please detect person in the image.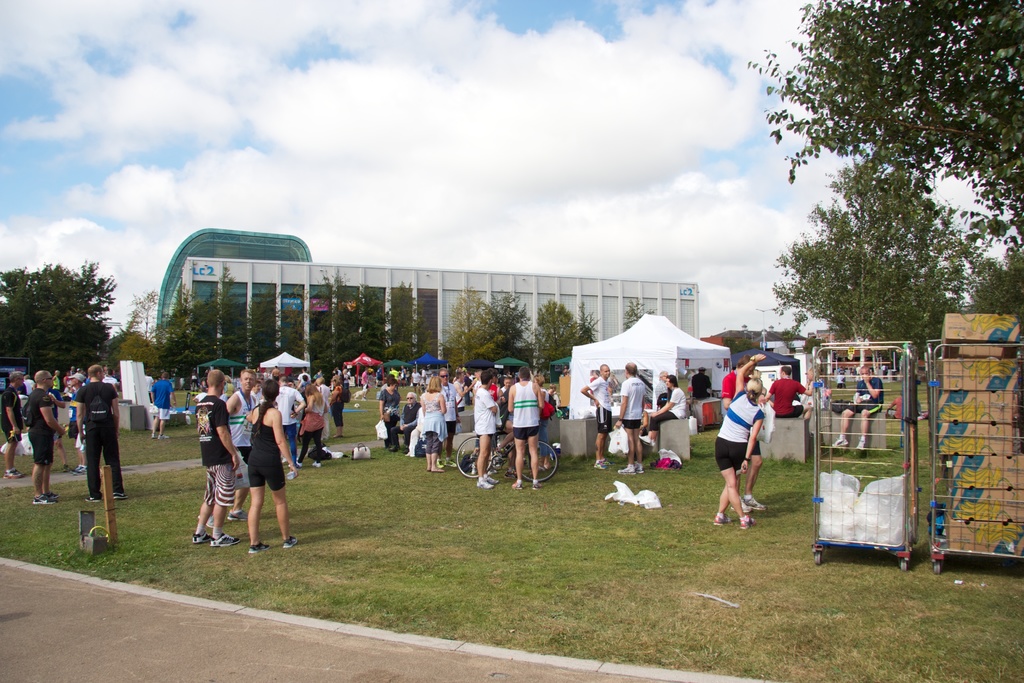
bbox=(831, 366, 884, 452).
